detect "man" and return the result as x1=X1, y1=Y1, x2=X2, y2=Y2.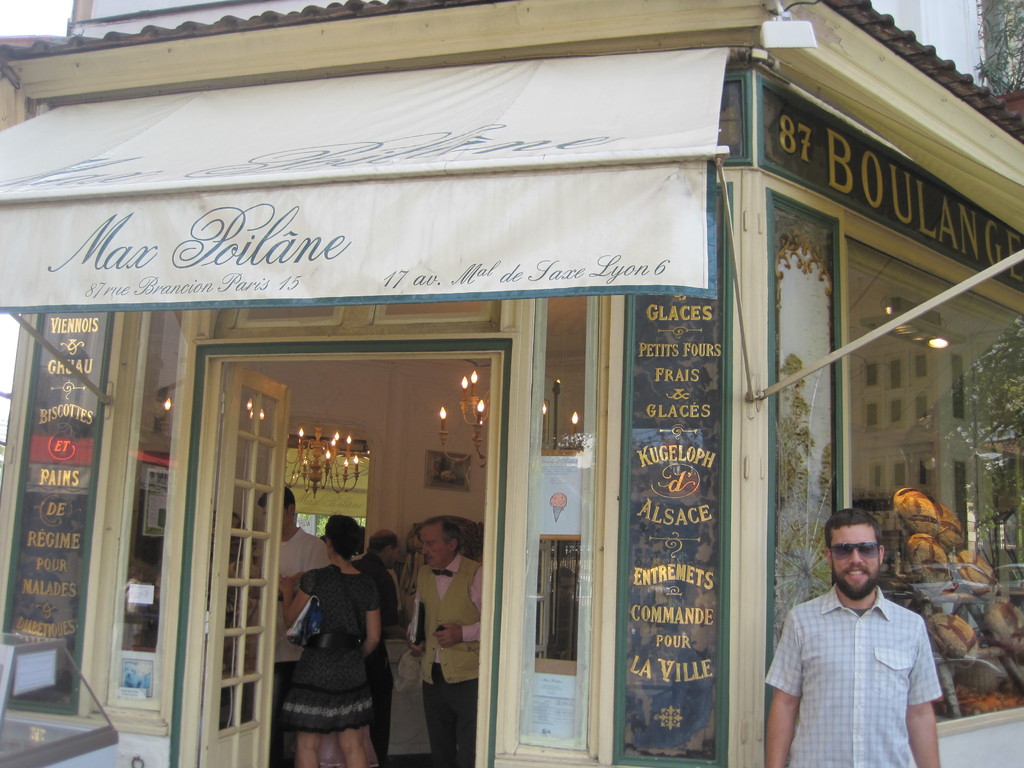
x1=353, y1=529, x2=401, y2=767.
